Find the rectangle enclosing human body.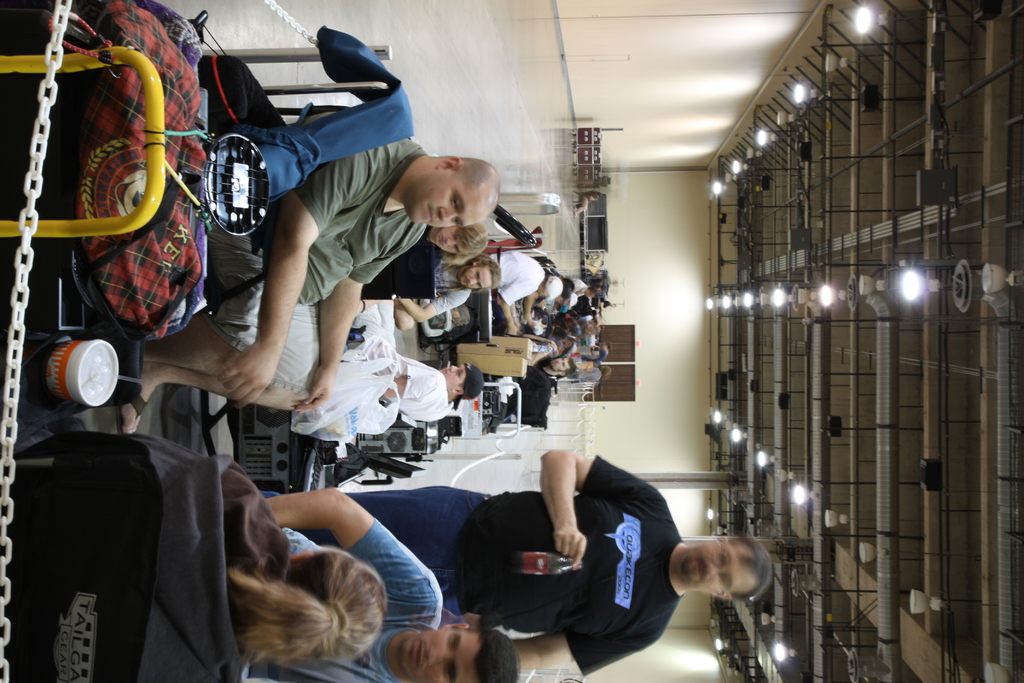
x1=254, y1=479, x2=518, y2=682.
